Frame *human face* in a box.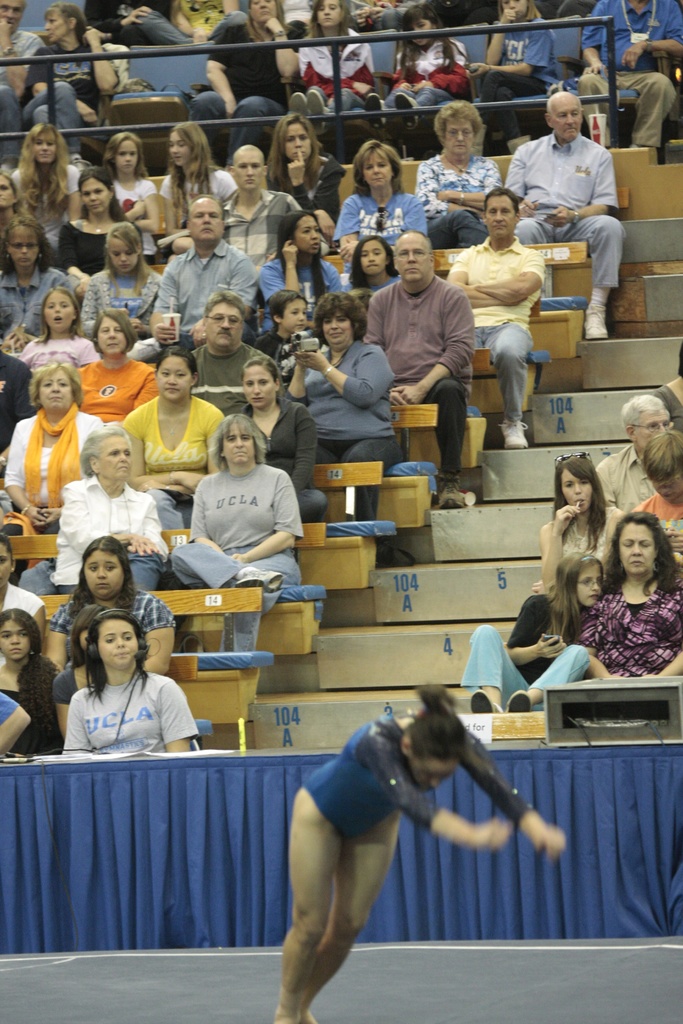
(left=93, top=616, right=135, bottom=669).
